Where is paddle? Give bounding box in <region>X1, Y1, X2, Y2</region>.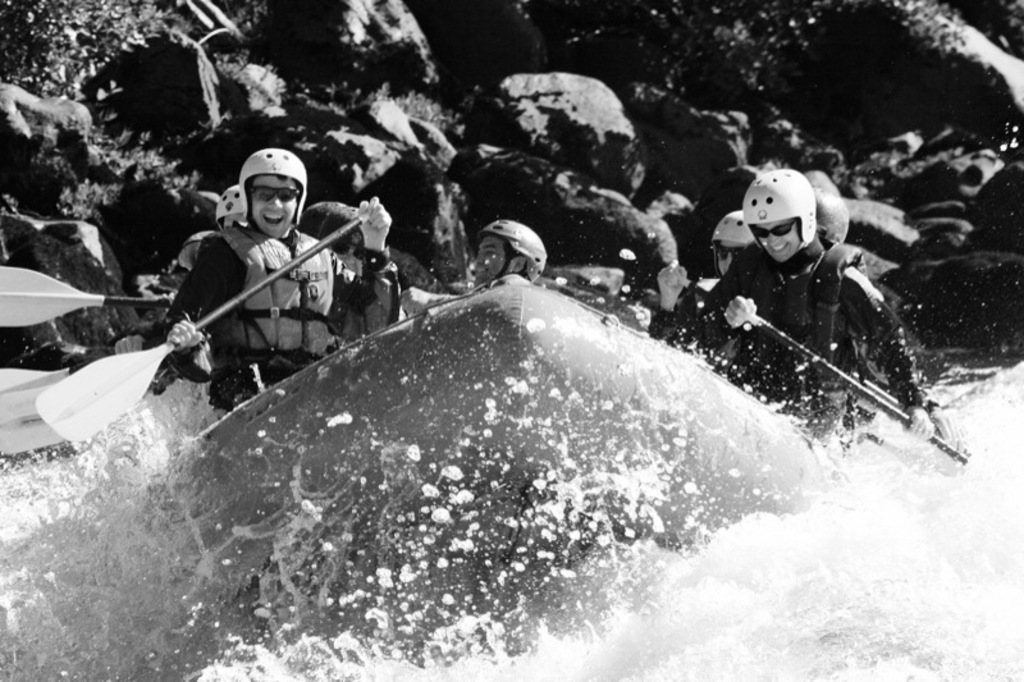
<region>681, 271, 931, 452</region>.
